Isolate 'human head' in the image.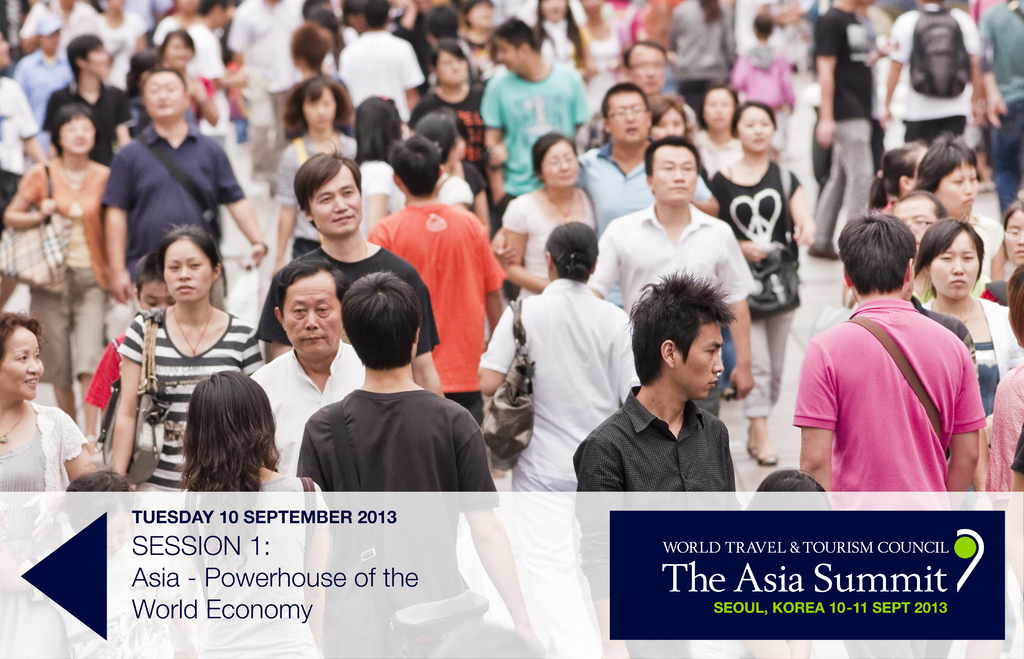
Isolated region: rect(70, 34, 109, 79).
